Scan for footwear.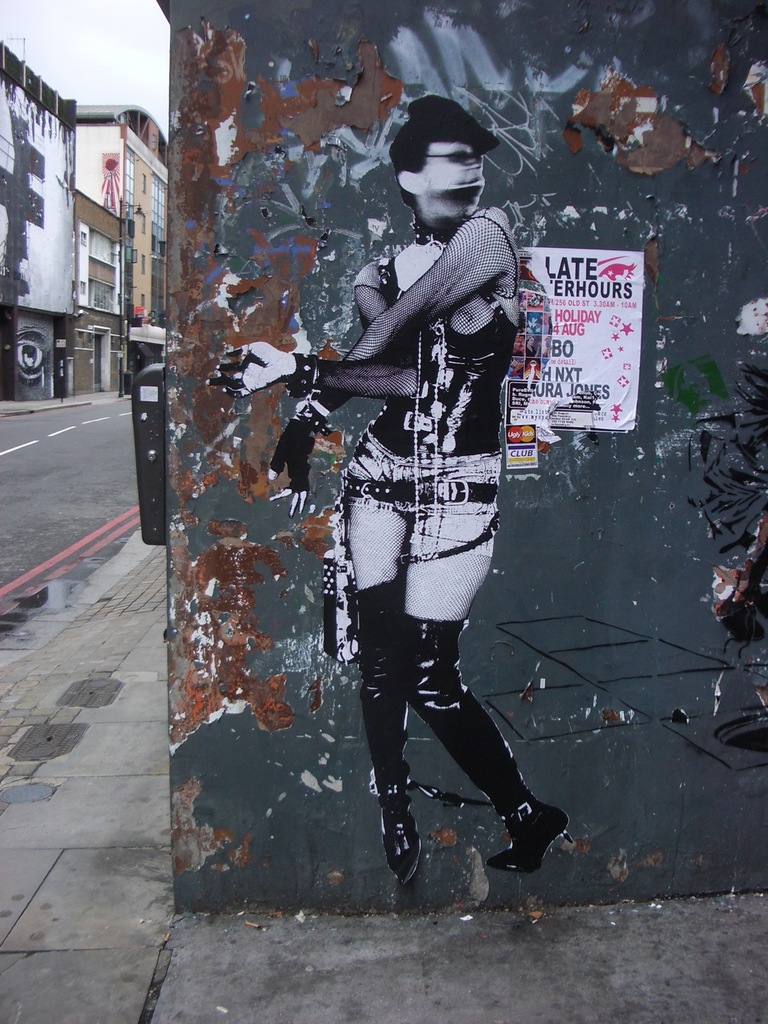
Scan result: box(378, 793, 422, 882).
